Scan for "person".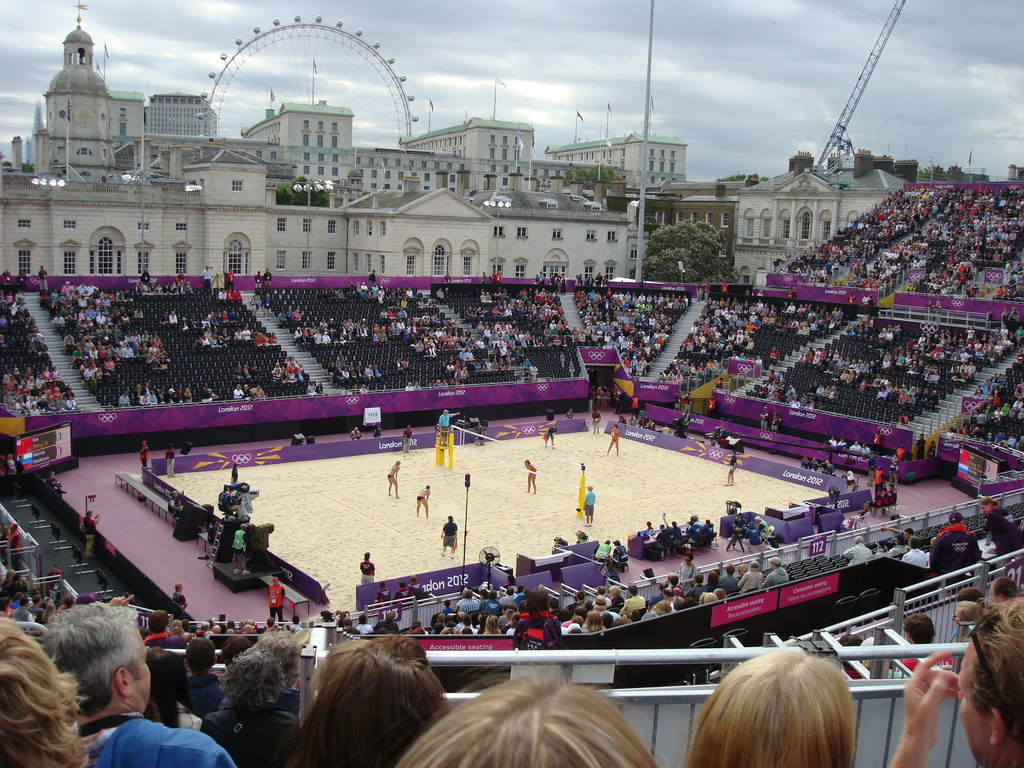
Scan result: bbox(436, 287, 443, 305).
